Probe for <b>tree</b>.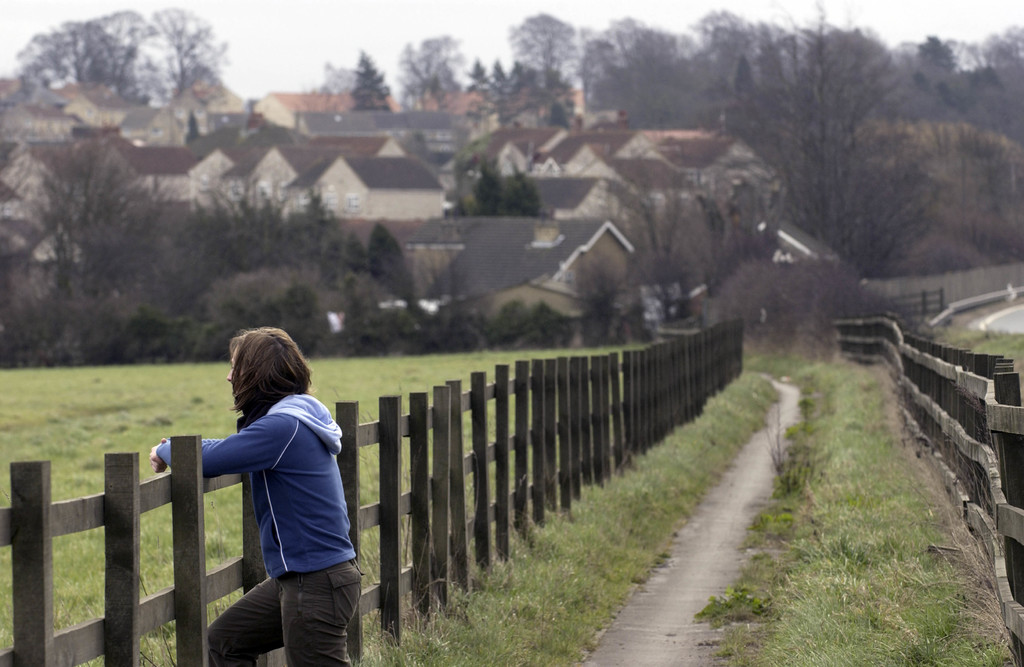
Probe result: x1=753 y1=10 x2=929 y2=283.
